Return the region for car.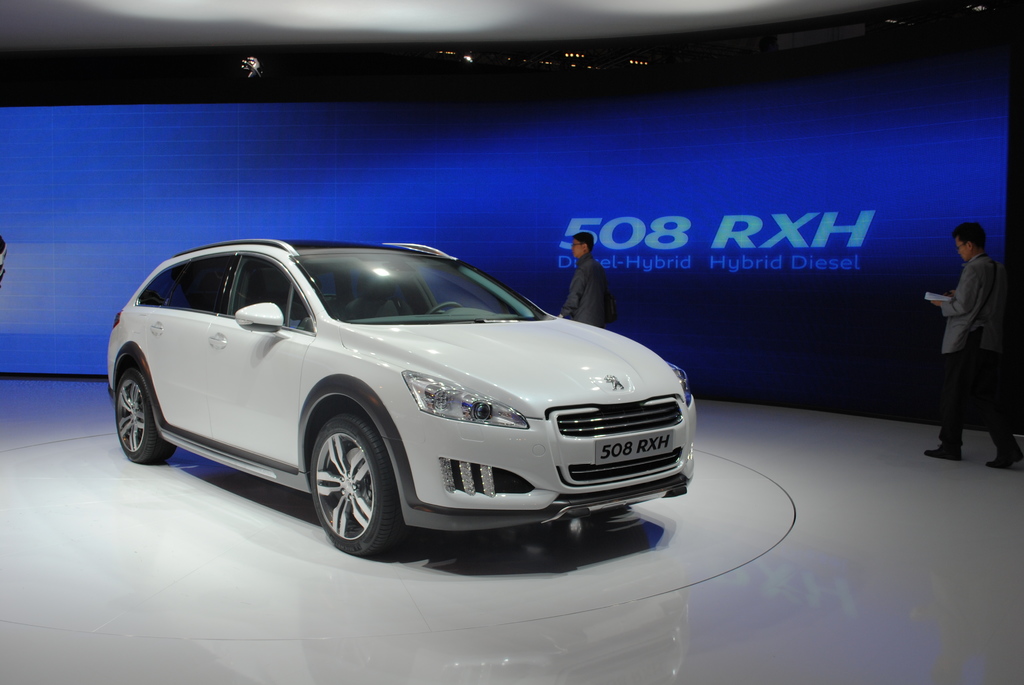
105,236,701,562.
